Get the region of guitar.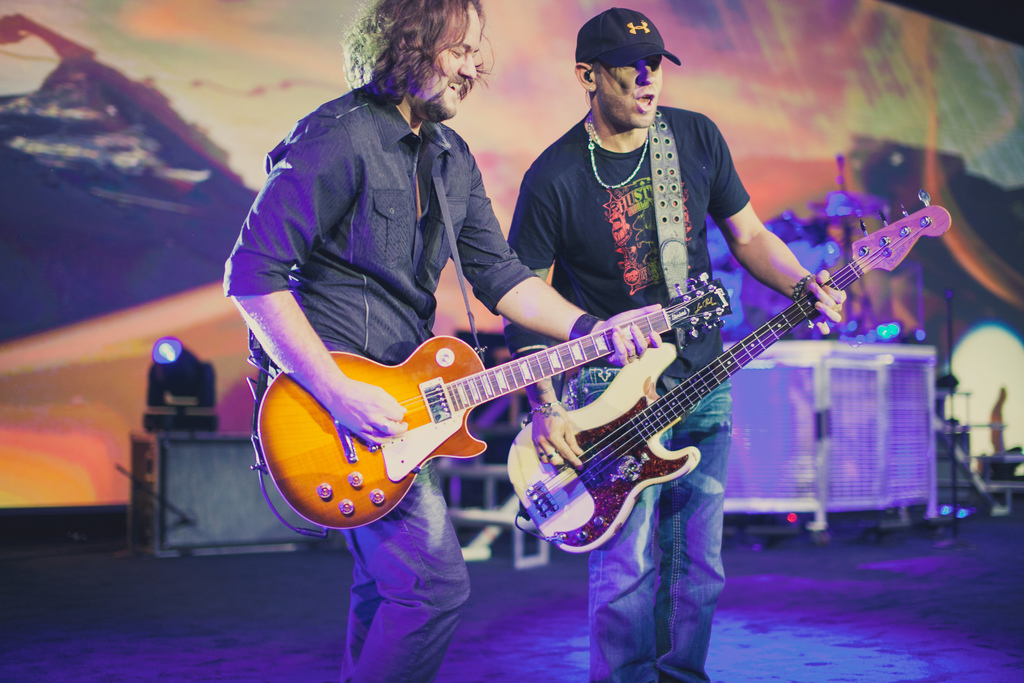
box(255, 272, 733, 528).
